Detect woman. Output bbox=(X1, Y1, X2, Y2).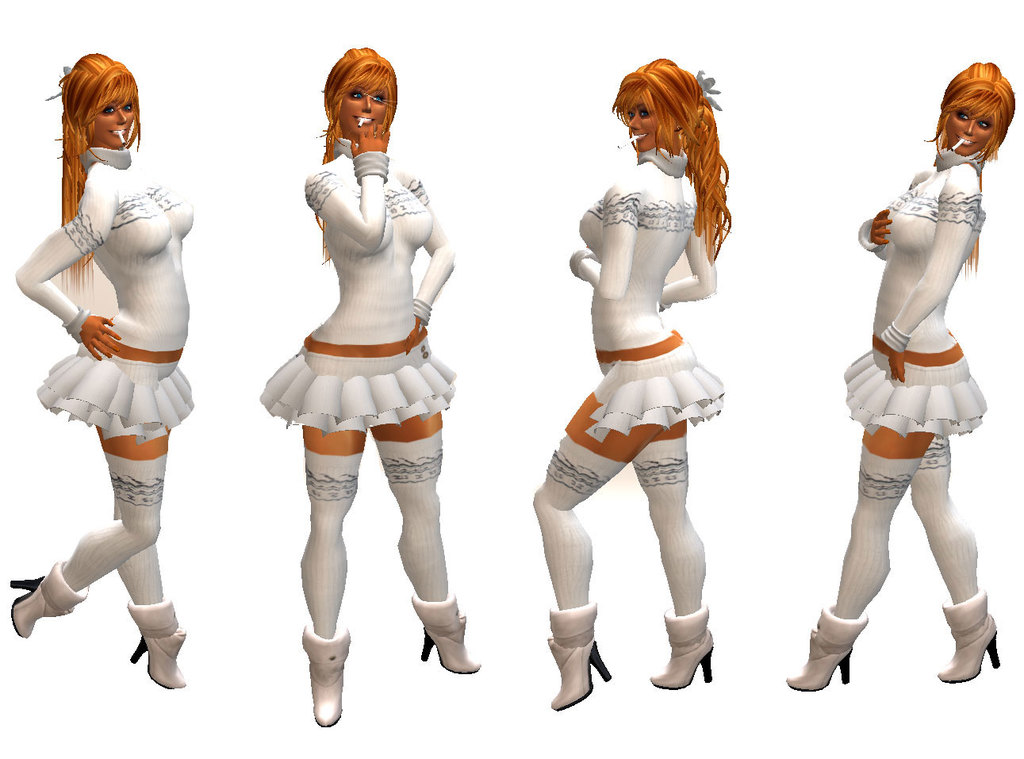
bbox=(523, 62, 742, 710).
